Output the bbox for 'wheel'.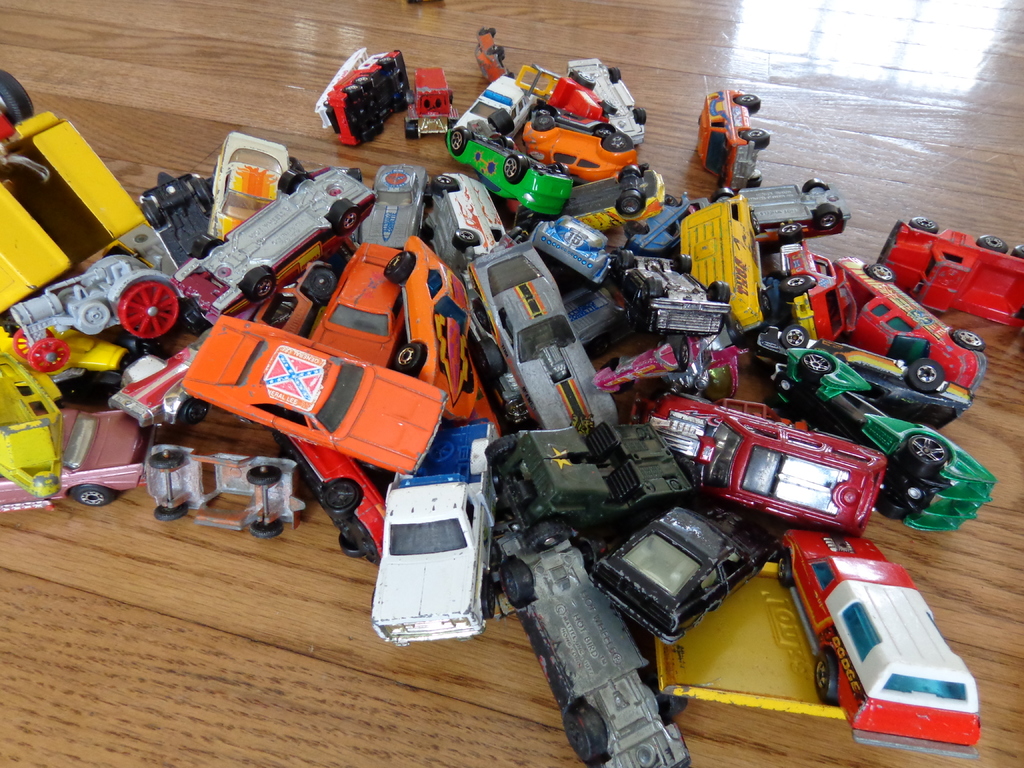
rect(817, 204, 840, 227).
